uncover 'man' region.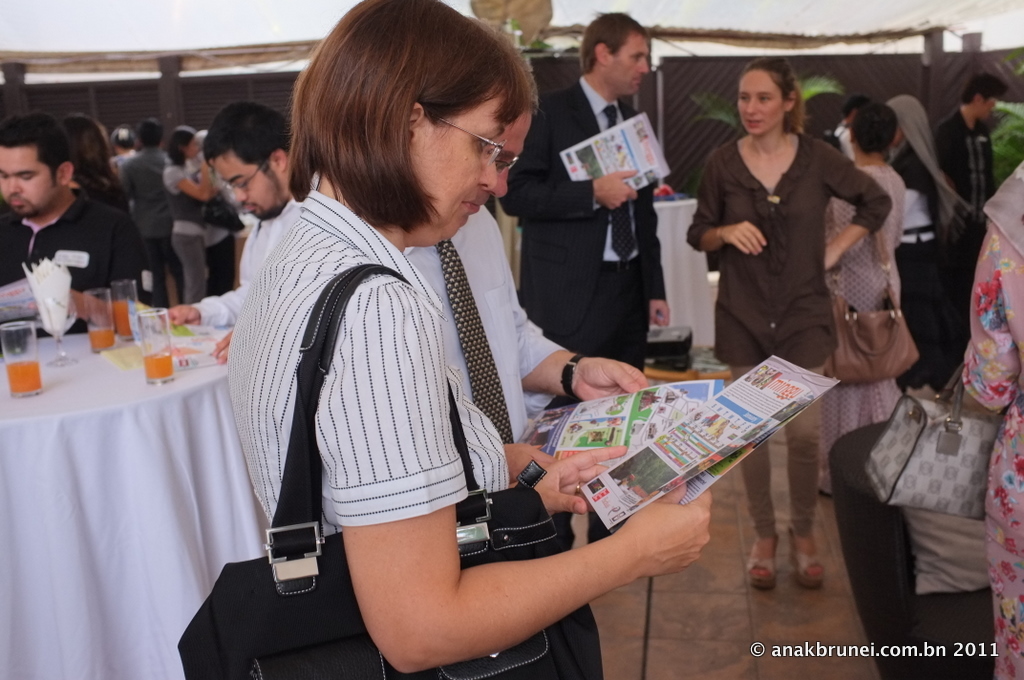
Uncovered: x1=933 y1=73 x2=1003 y2=267.
